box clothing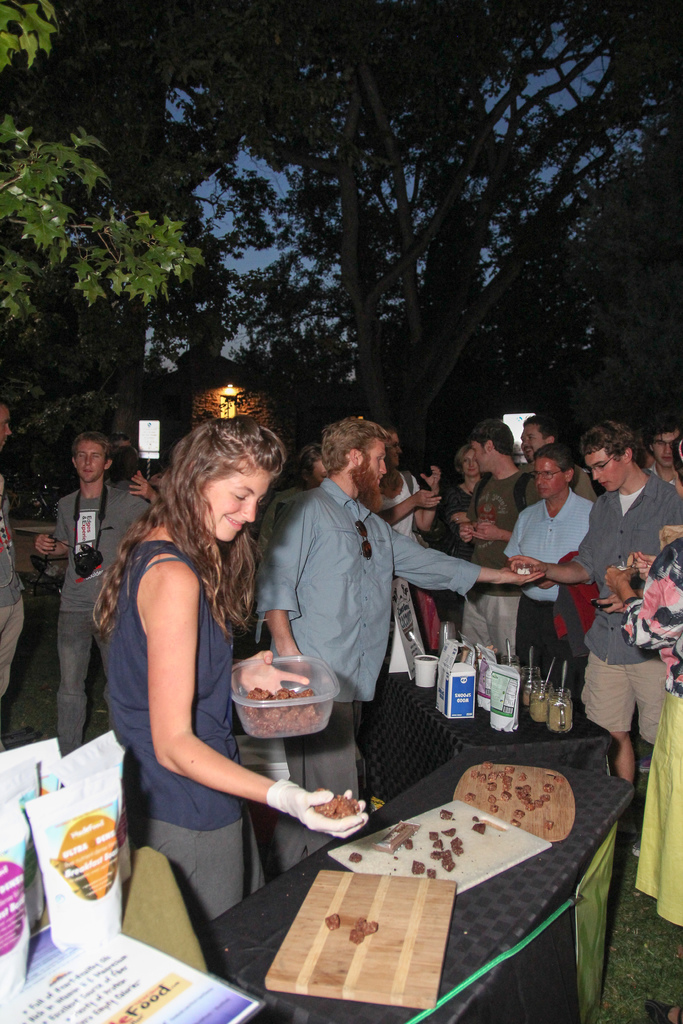
x1=506, y1=496, x2=601, y2=692
